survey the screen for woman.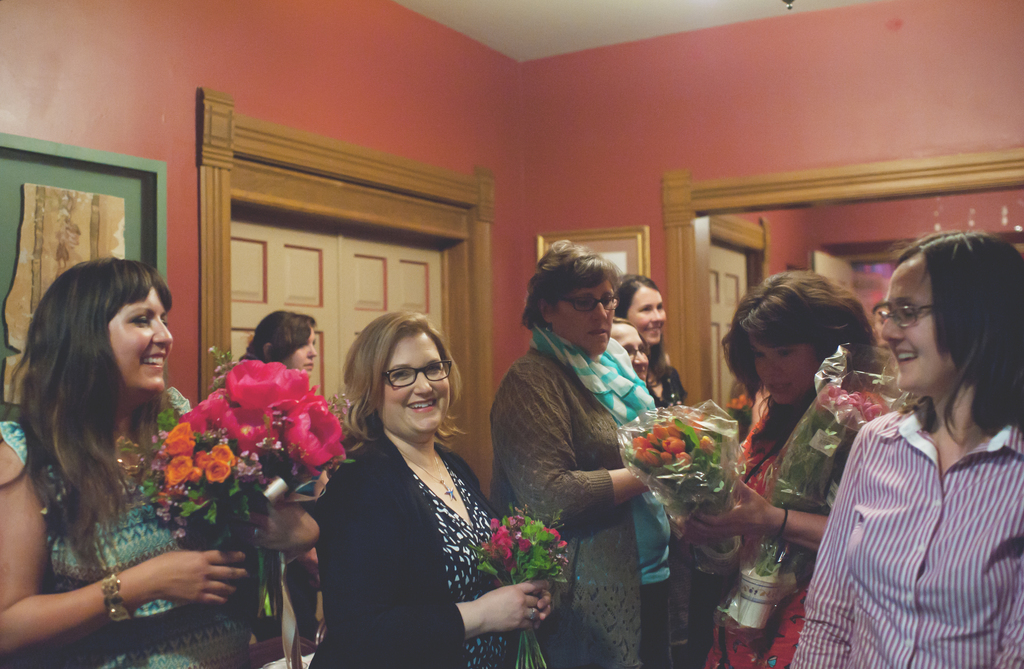
Survey found: [305, 314, 552, 668].
